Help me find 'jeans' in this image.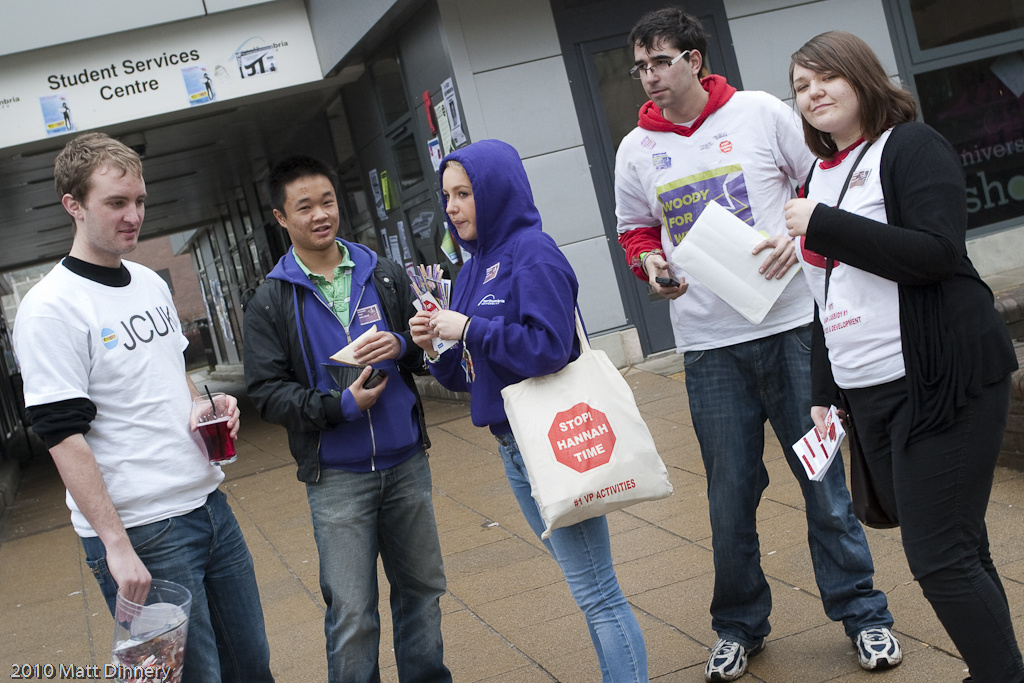
Found it: 307/446/446/682.
